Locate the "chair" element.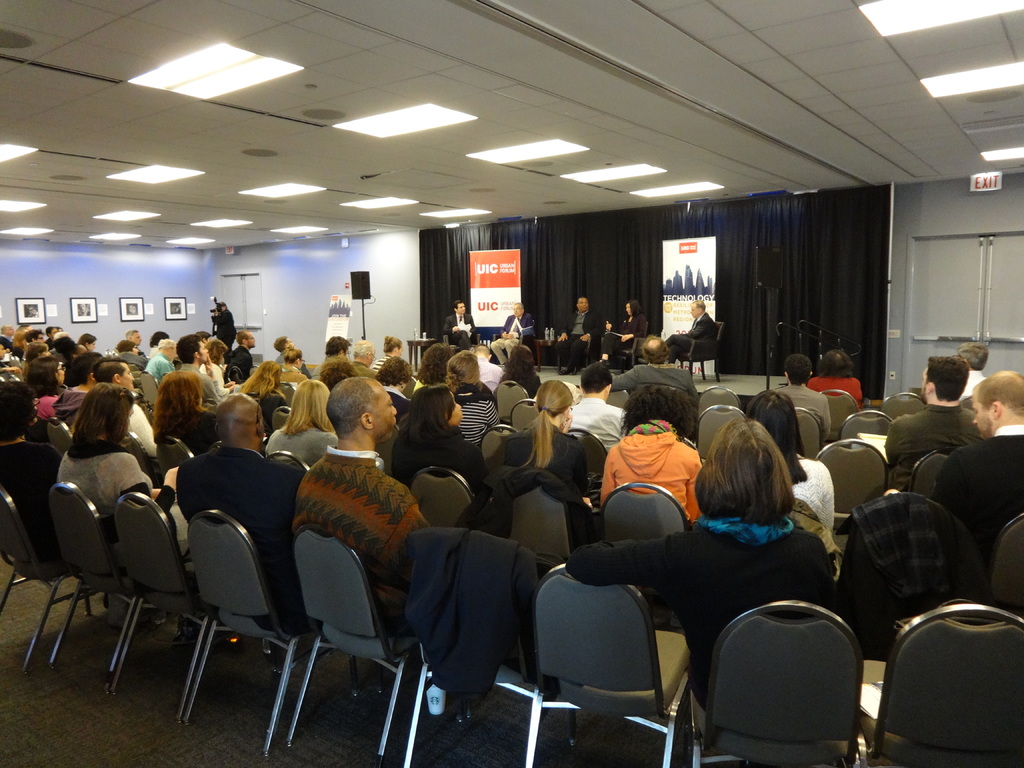
Element bbox: [269, 448, 312, 477].
